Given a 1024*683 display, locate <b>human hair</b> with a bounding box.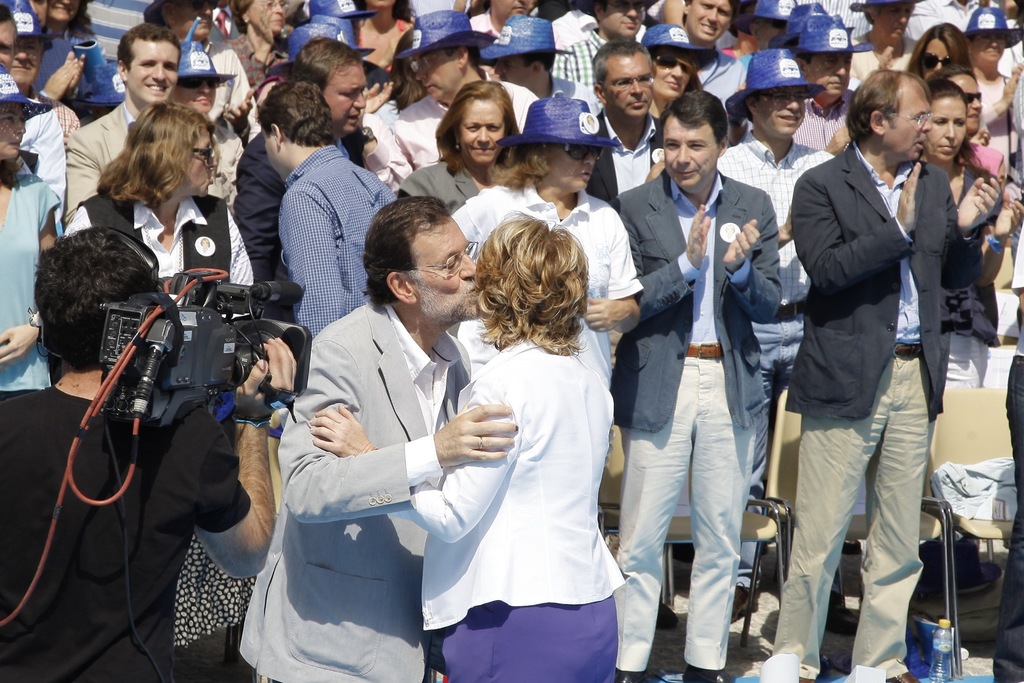
Located: <box>0,0,19,27</box>.
